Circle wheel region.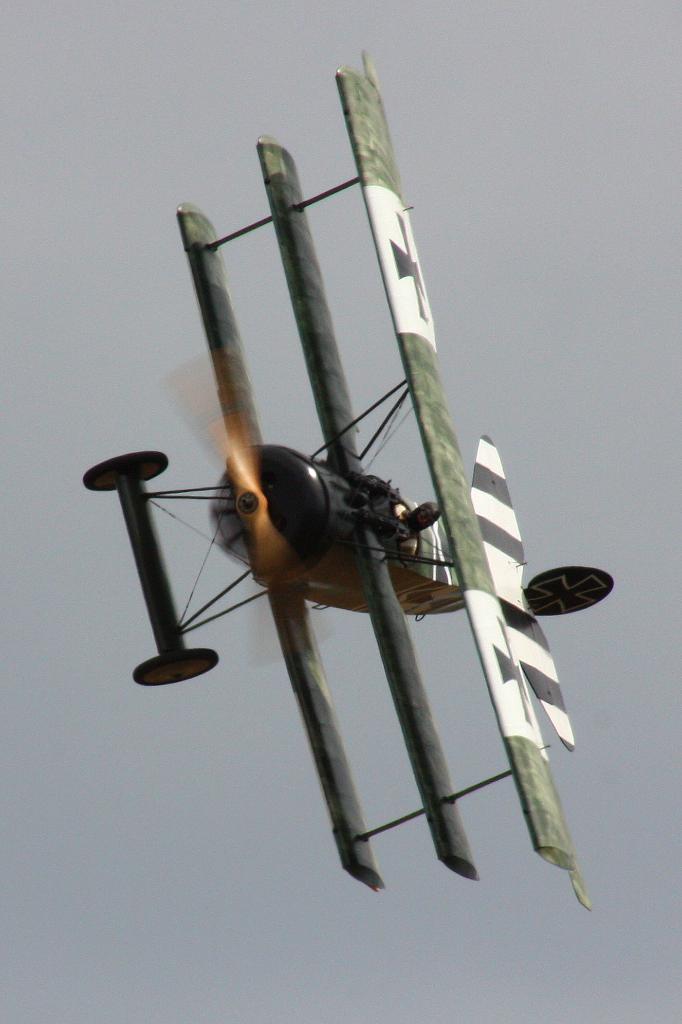
Region: [133,650,229,680].
